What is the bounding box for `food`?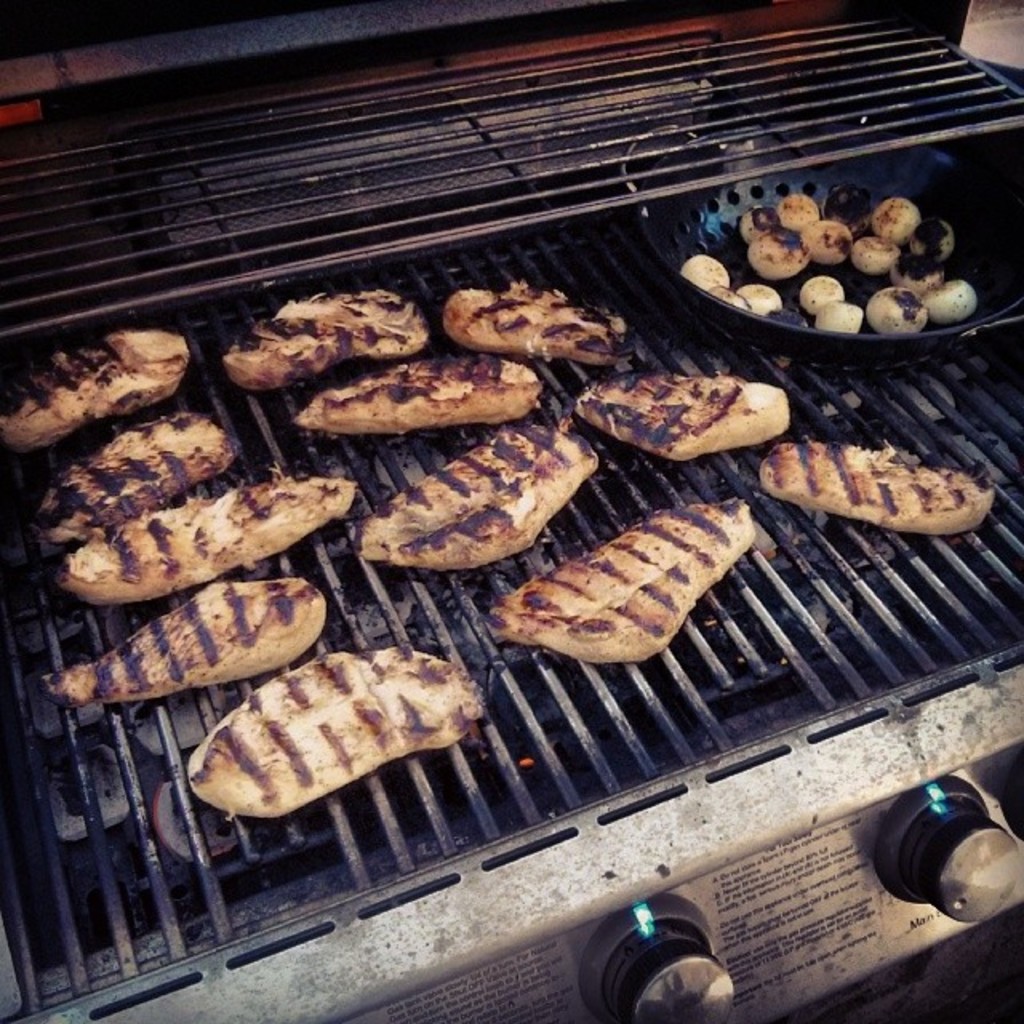
(758,437,995,536).
